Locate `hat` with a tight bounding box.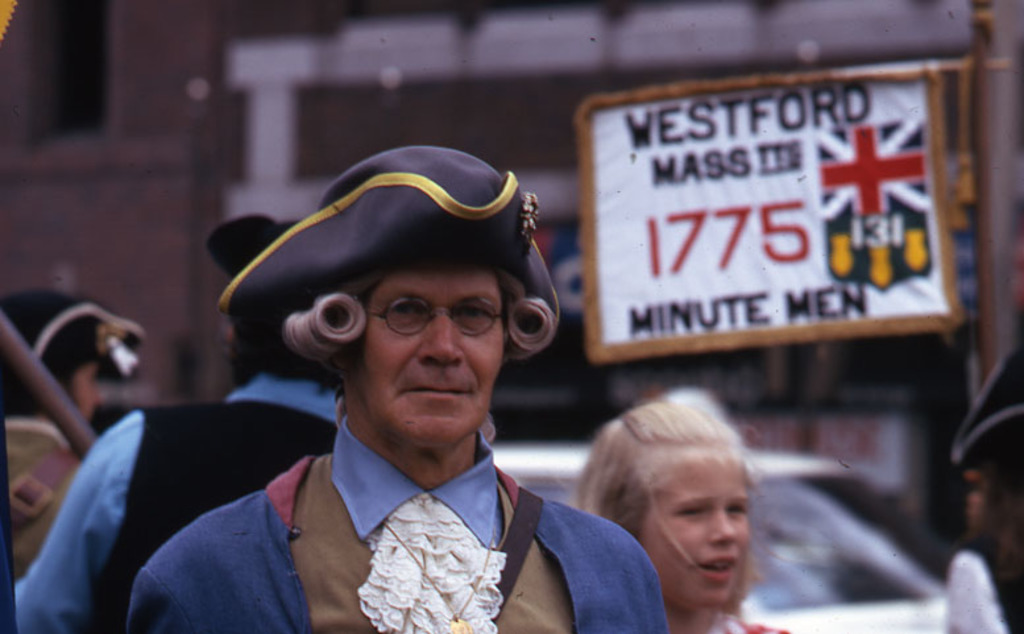
(950,337,1023,464).
